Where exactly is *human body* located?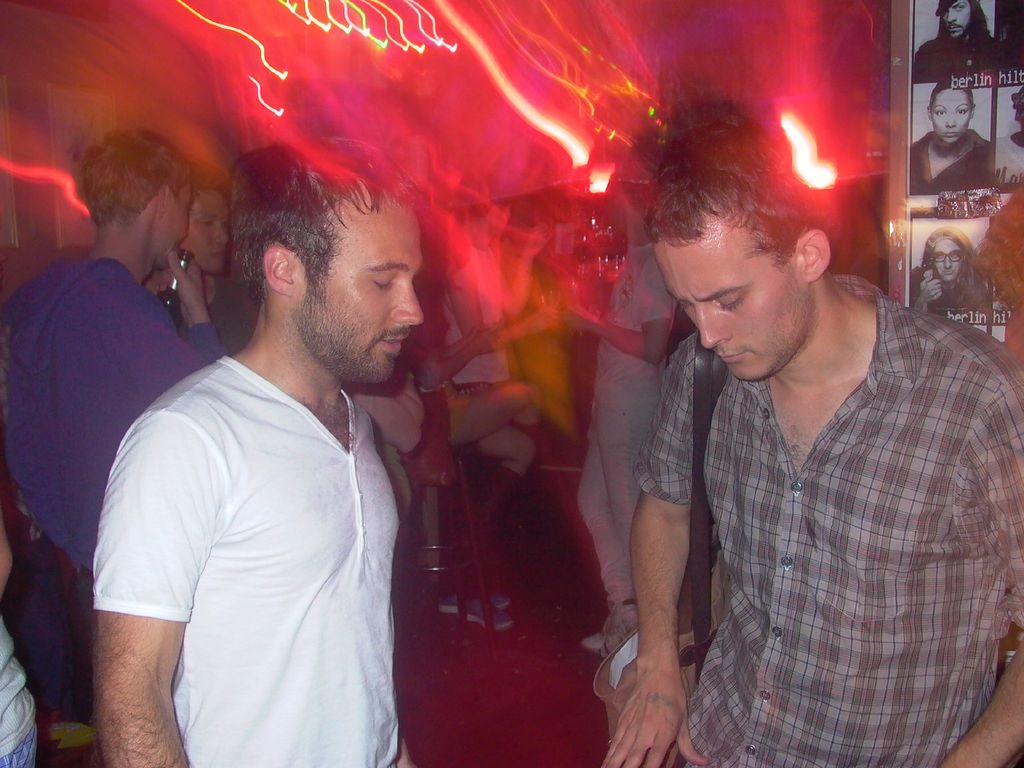
Its bounding box is <region>93, 129, 421, 765</region>.
